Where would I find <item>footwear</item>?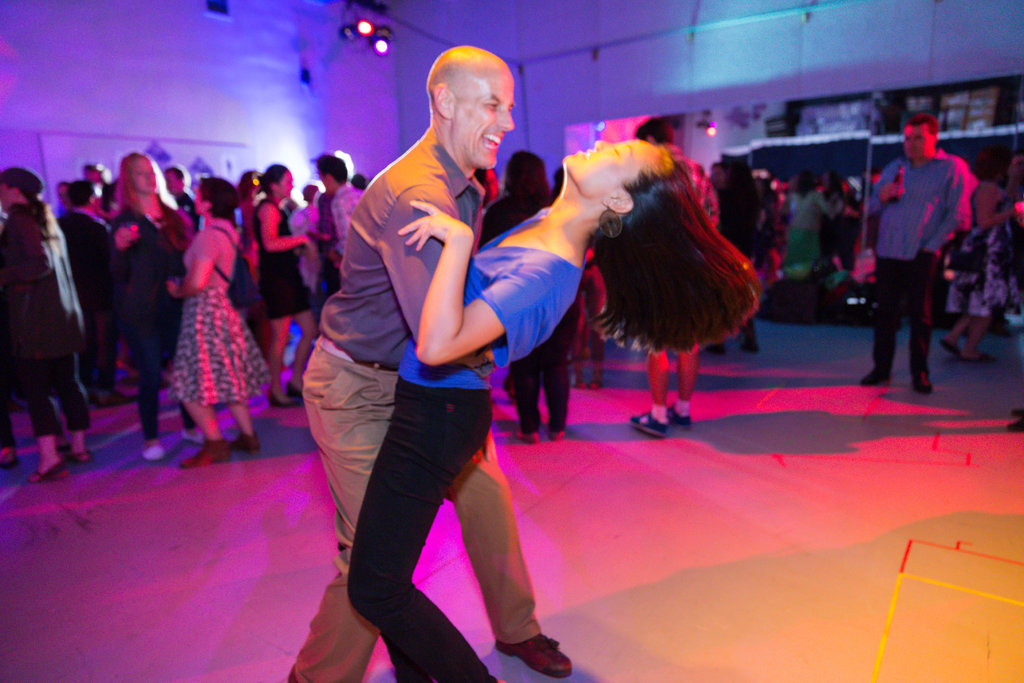
At <bbox>141, 439, 165, 460</bbox>.
